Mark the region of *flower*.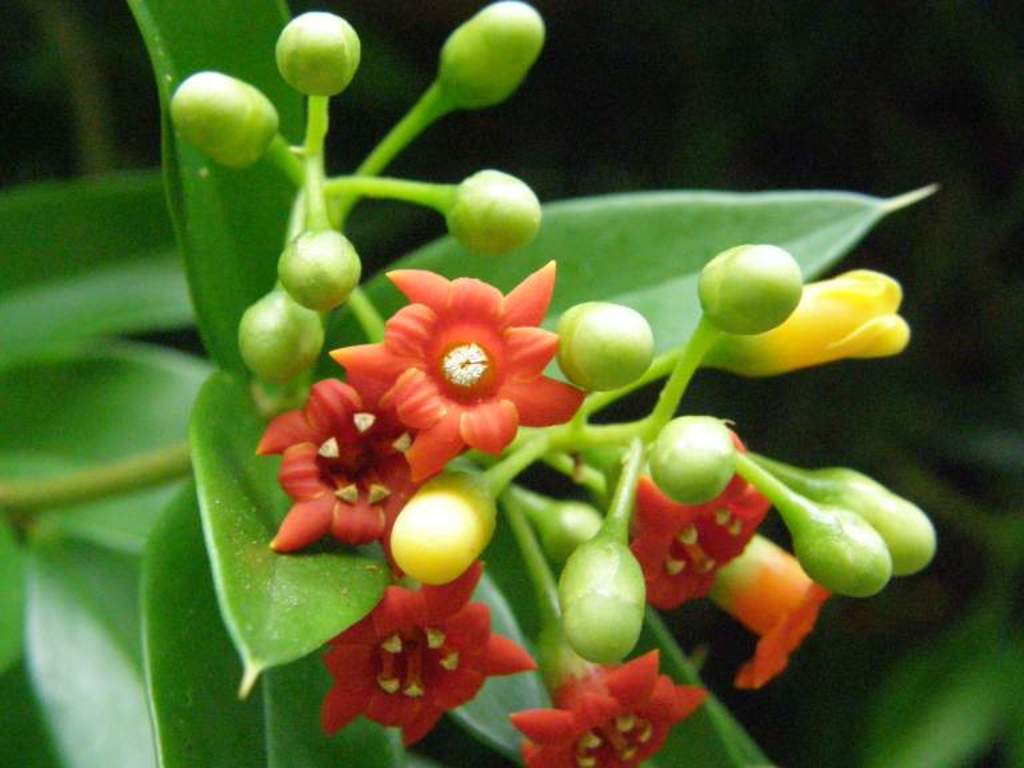
Region: bbox(164, 81, 292, 180).
